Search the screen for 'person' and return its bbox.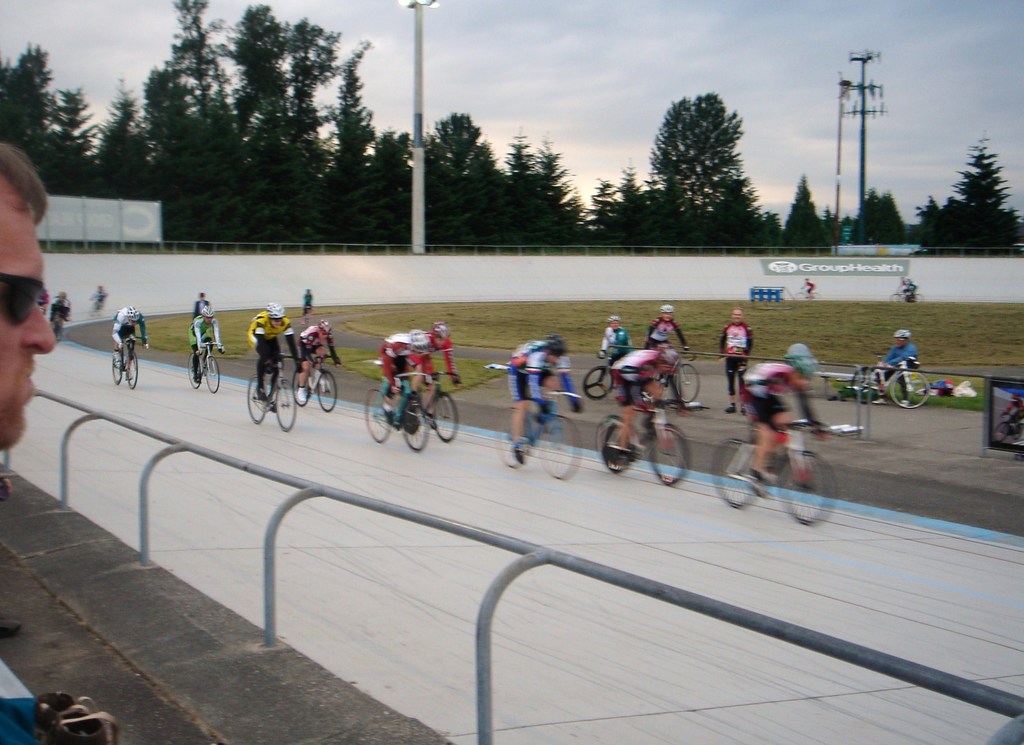
Found: 0, 140, 67, 744.
